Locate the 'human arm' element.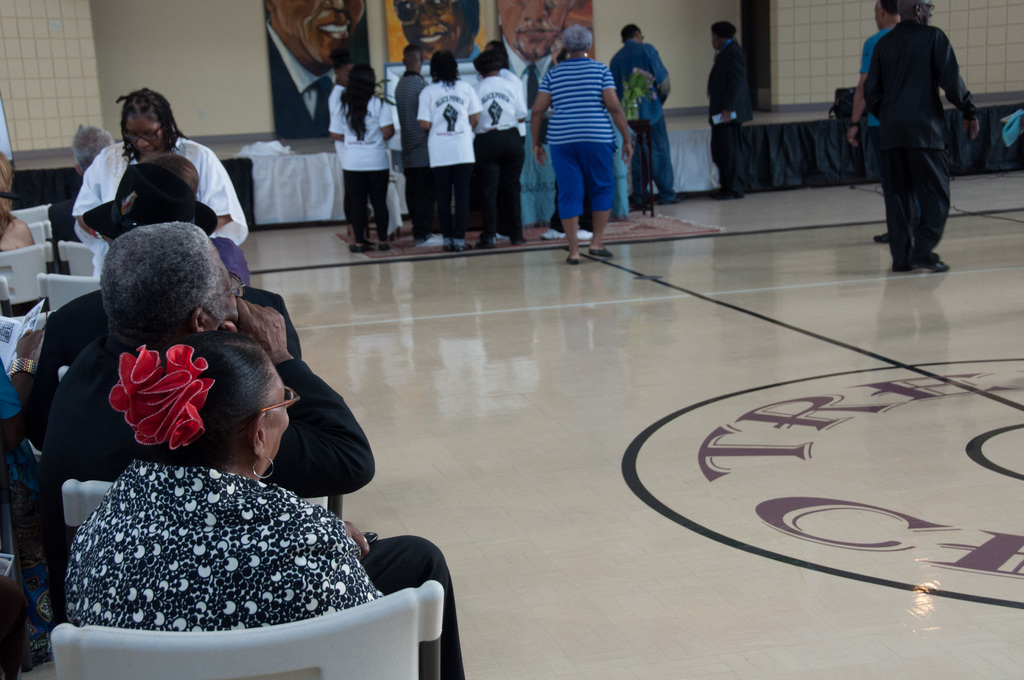
Element bbox: <bbox>63, 152, 105, 237</bbox>.
